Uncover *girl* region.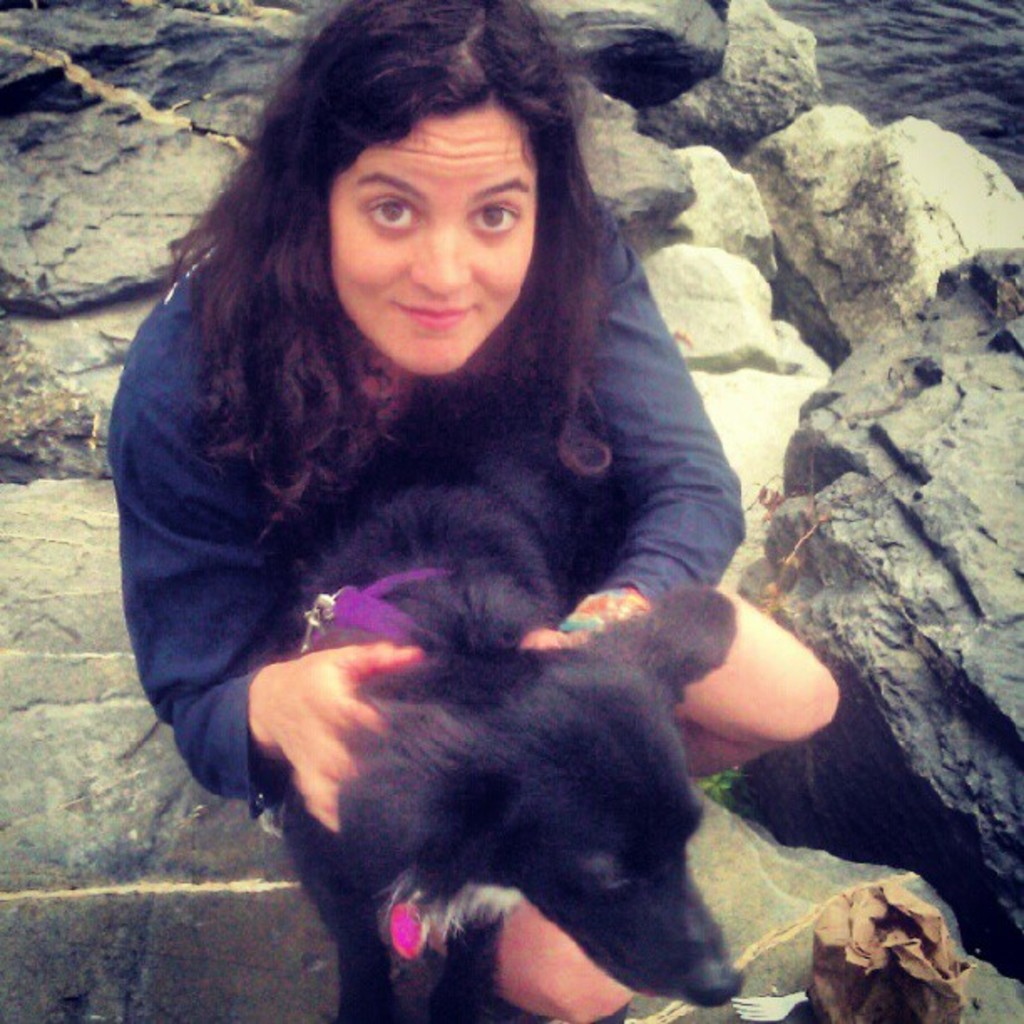
Uncovered: crop(102, 0, 833, 1022).
